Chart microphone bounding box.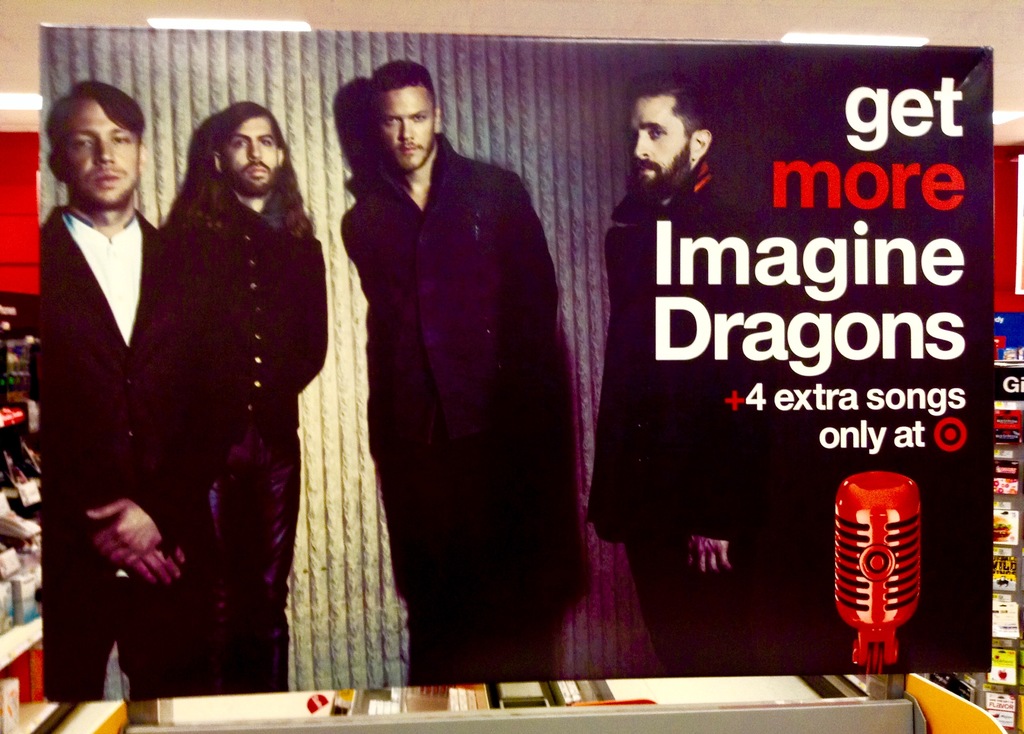
Charted: 830, 471, 922, 661.
